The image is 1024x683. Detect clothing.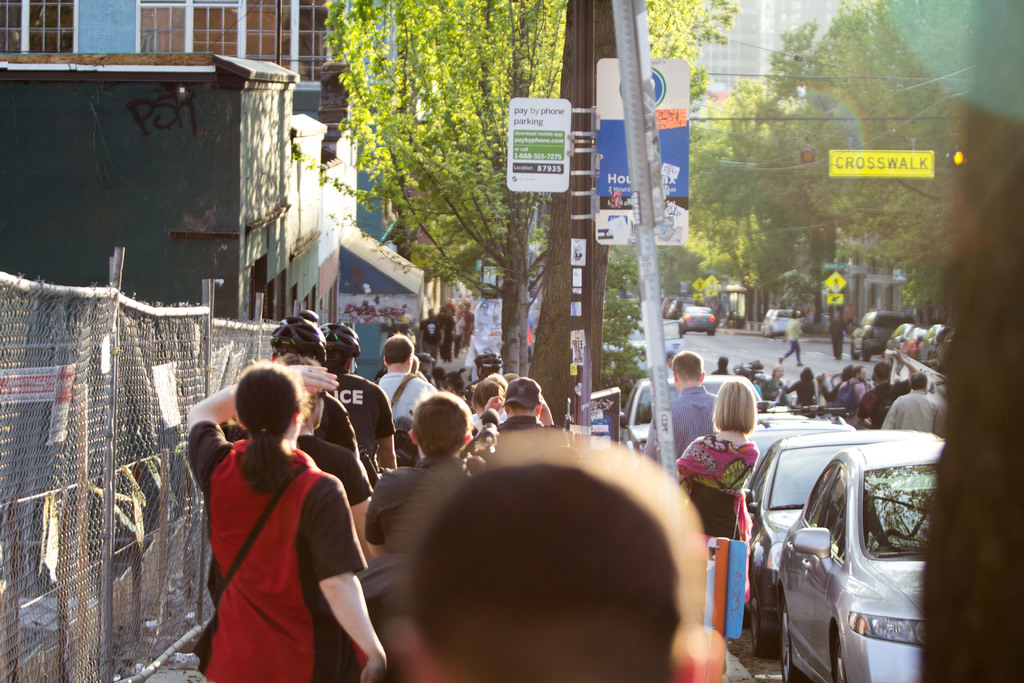
Detection: region(316, 368, 397, 439).
